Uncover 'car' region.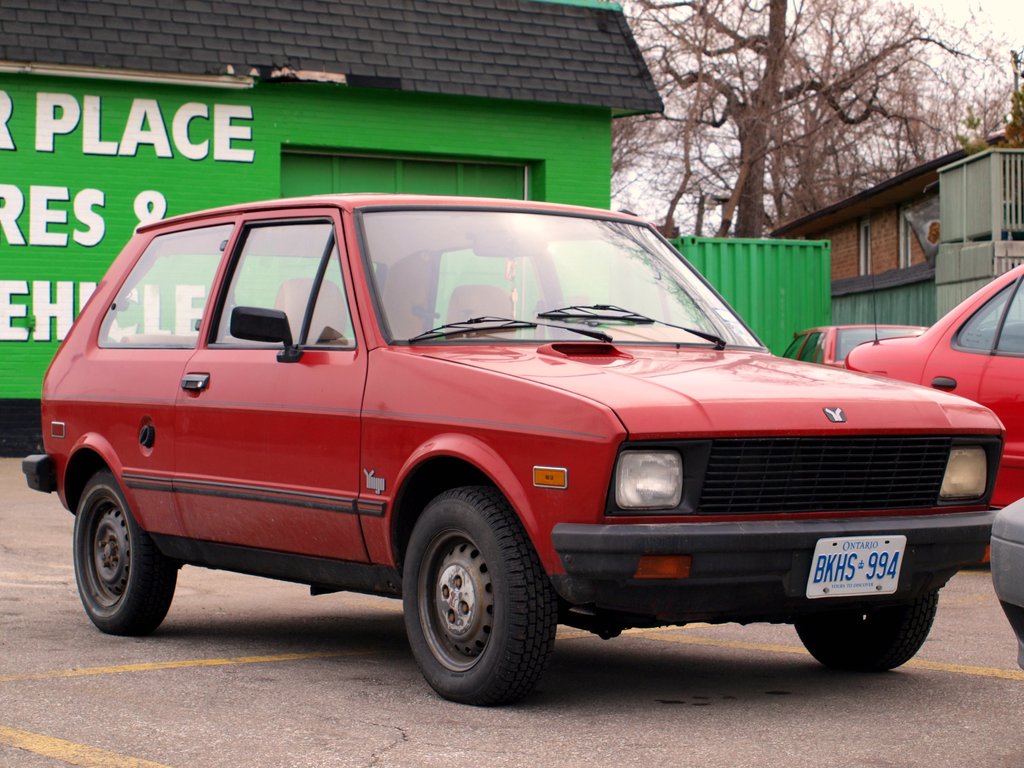
Uncovered: {"x1": 781, "y1": 325, "x2": 927, "y2": 369}.
